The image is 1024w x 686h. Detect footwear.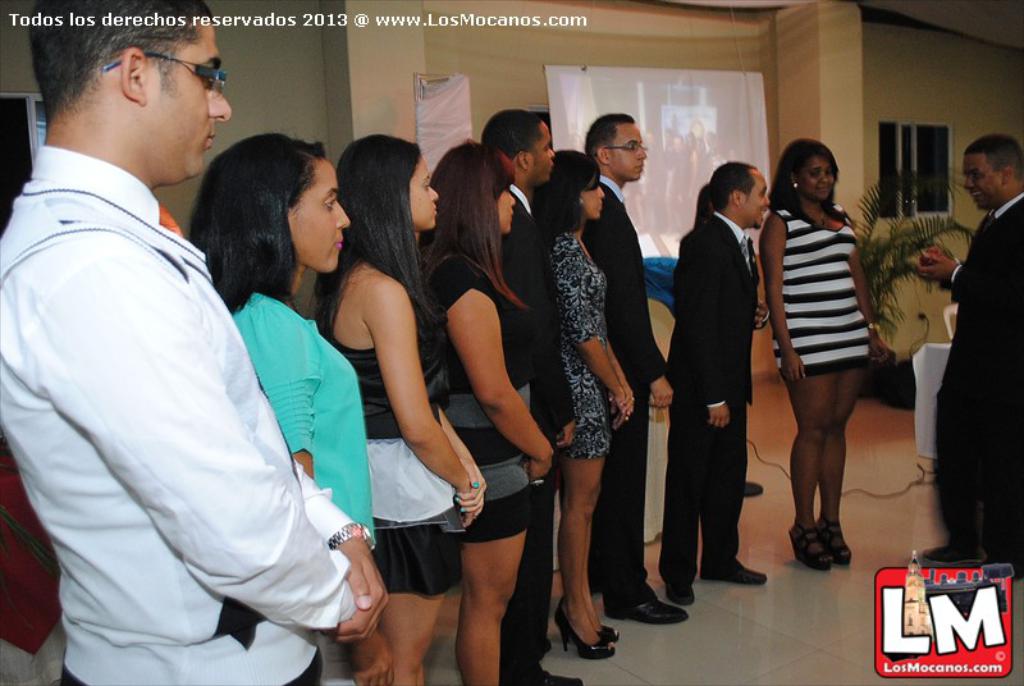
Detection: Rect(515, 658, 576, 685).
